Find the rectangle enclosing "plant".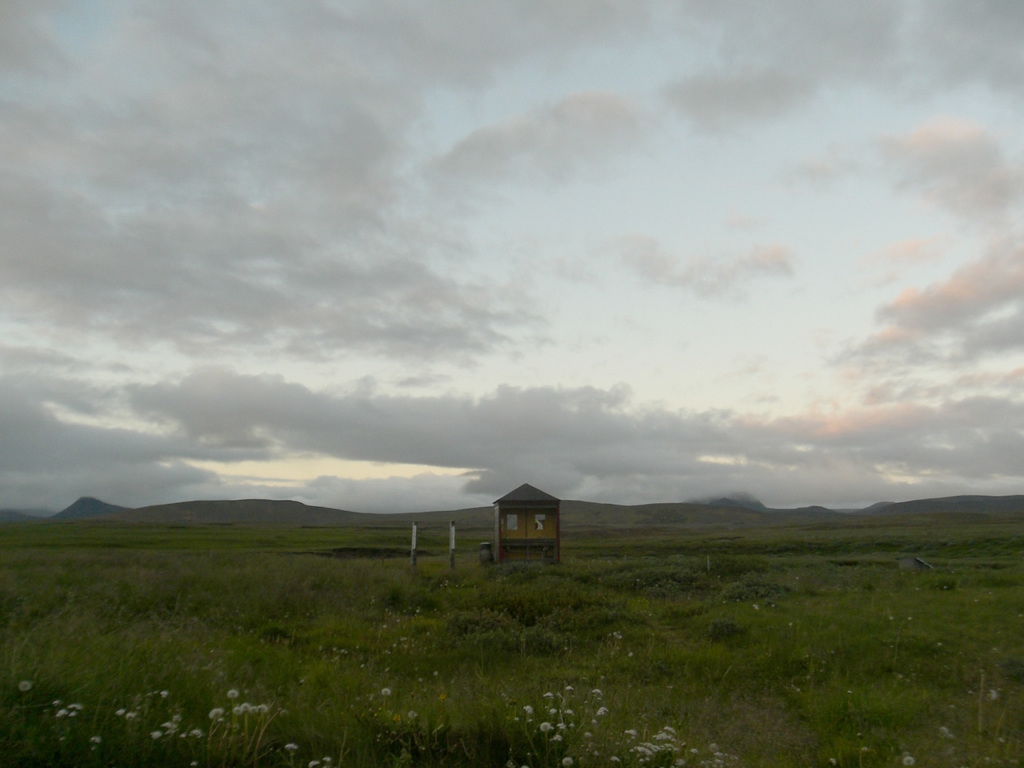
x1=349, y1=680, x2=481, y2=767.
